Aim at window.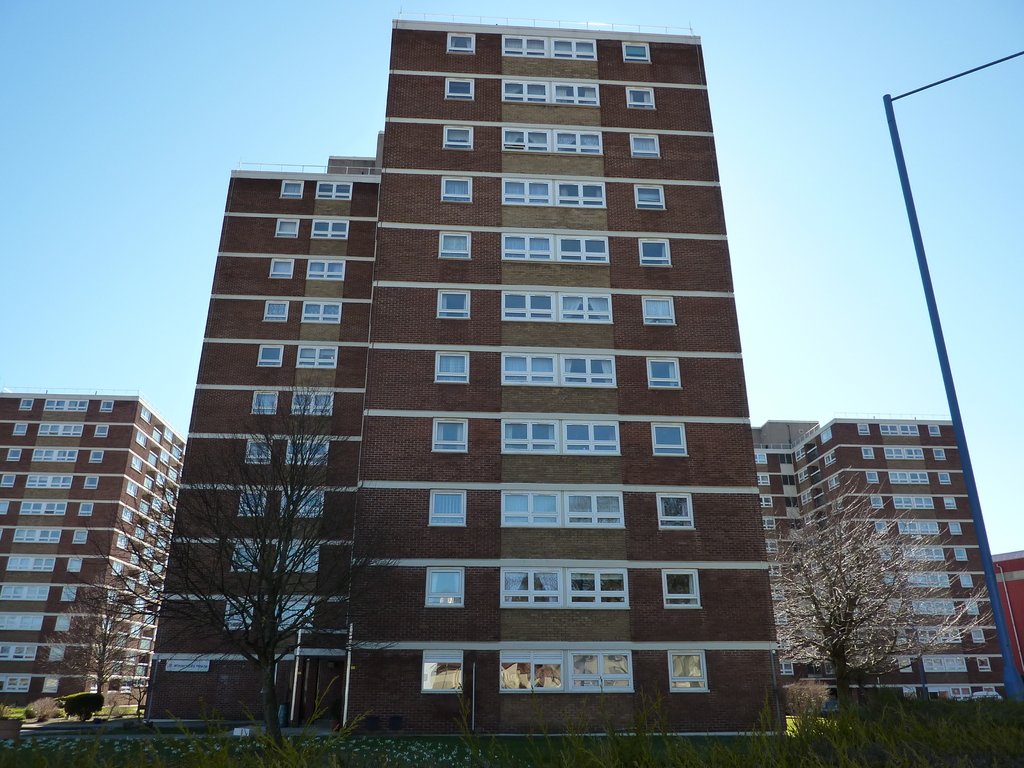
Aimed at select_region(969, 601, 979, 616).
